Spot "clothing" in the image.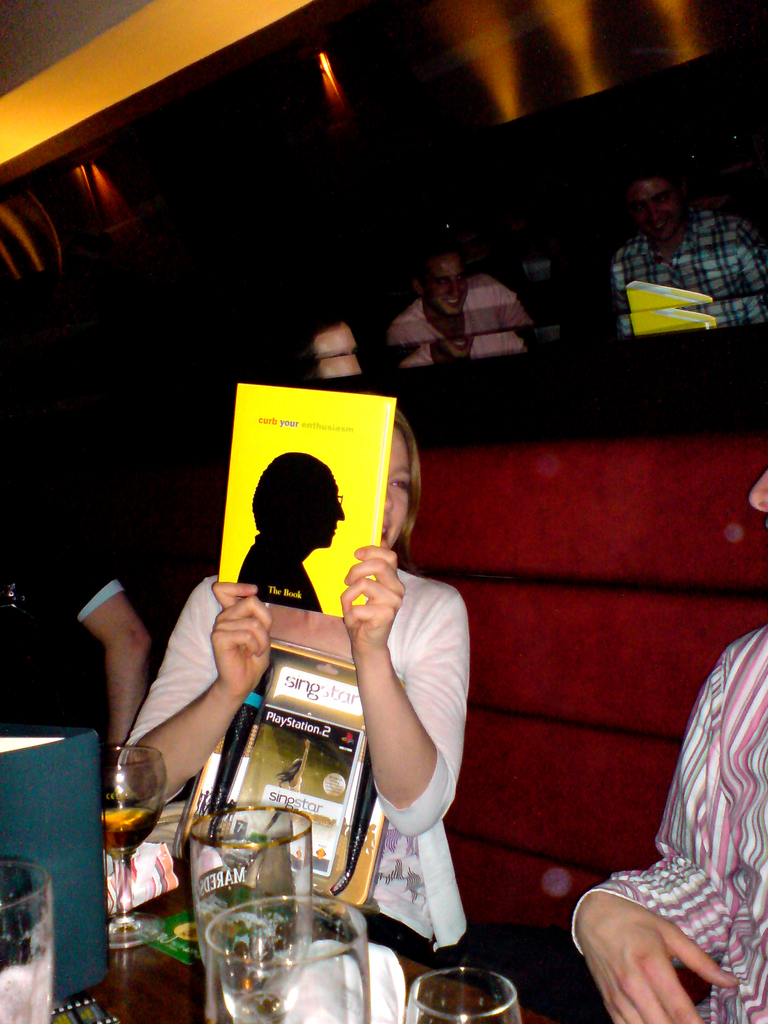
"clothing" found at (x1=560, y1=631, x2=767, y2=1023).
